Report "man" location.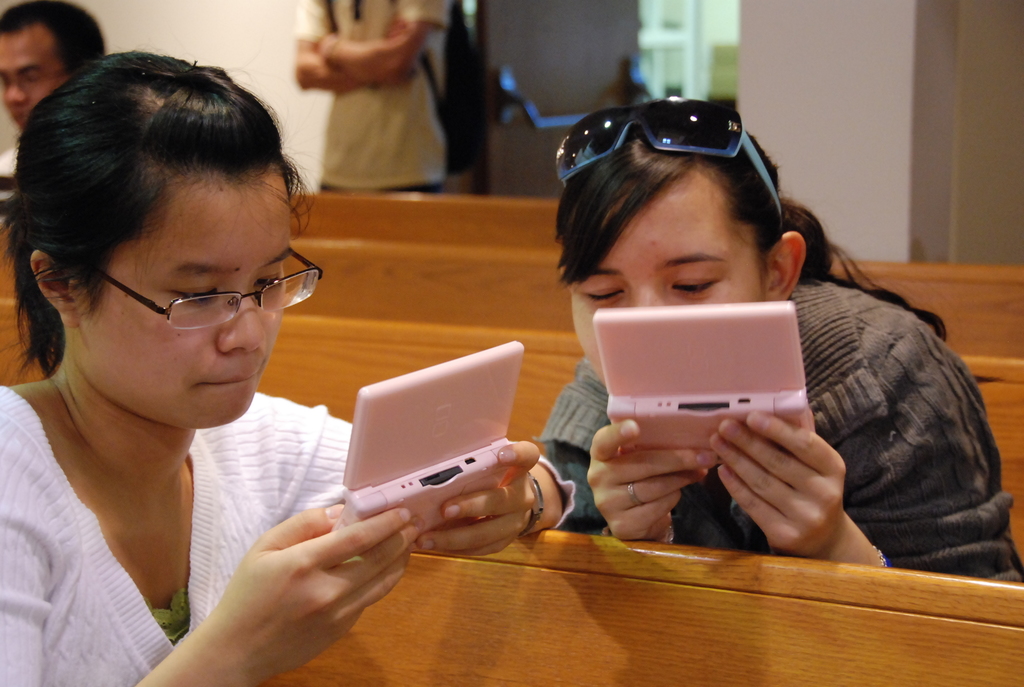
Report: <box>292,0,450,195</box>.
